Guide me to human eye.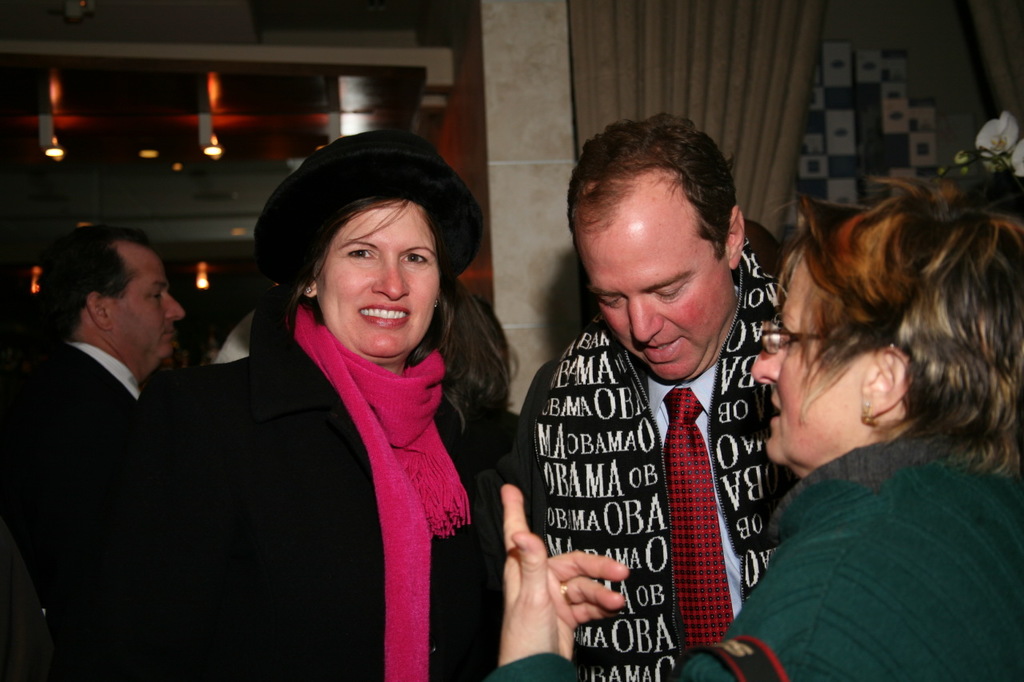
Guidance: left=783, top=326, right=802, bottom=349.
